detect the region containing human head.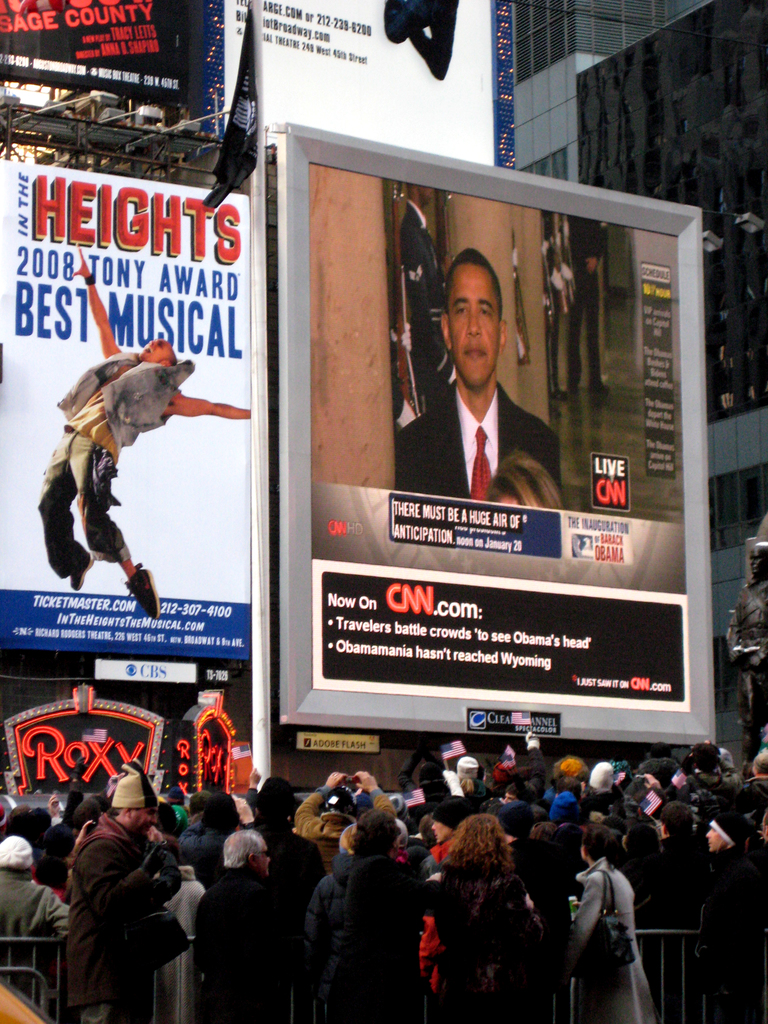
box=[440, 250, 509, 389].
